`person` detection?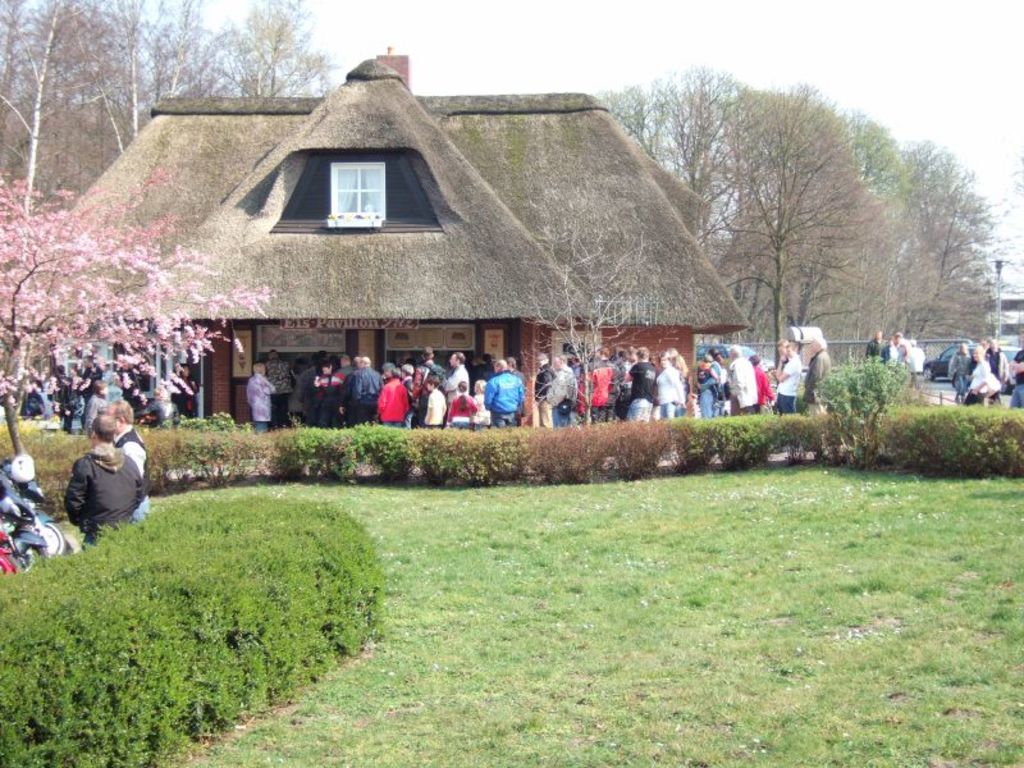
127,384,146,408
